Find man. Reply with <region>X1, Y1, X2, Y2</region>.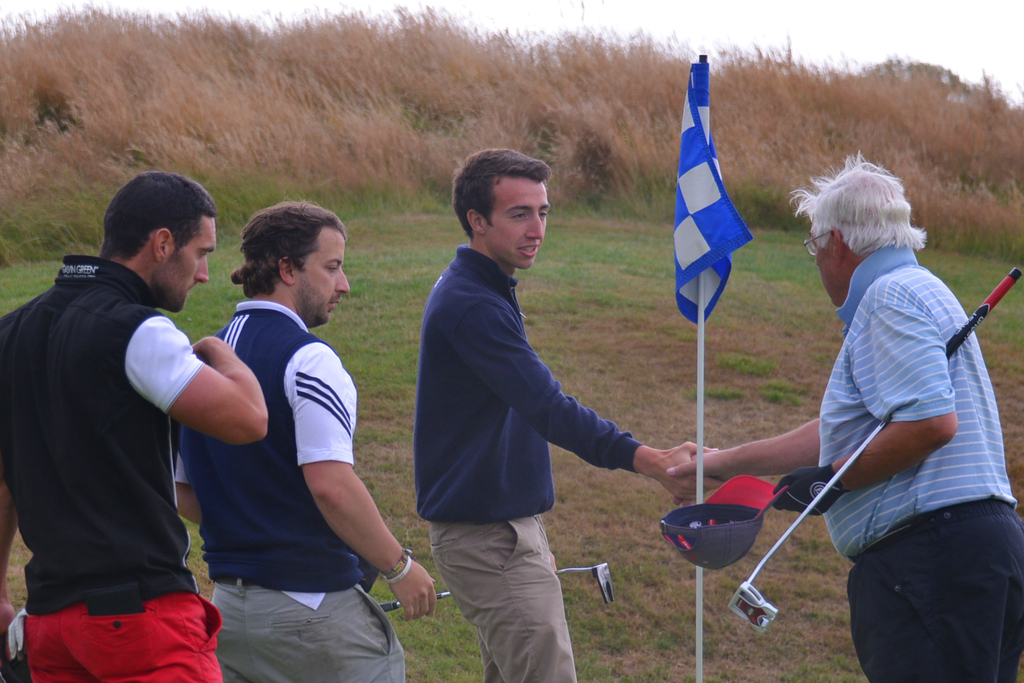
<region>168, 198, 434, 682</region>.
